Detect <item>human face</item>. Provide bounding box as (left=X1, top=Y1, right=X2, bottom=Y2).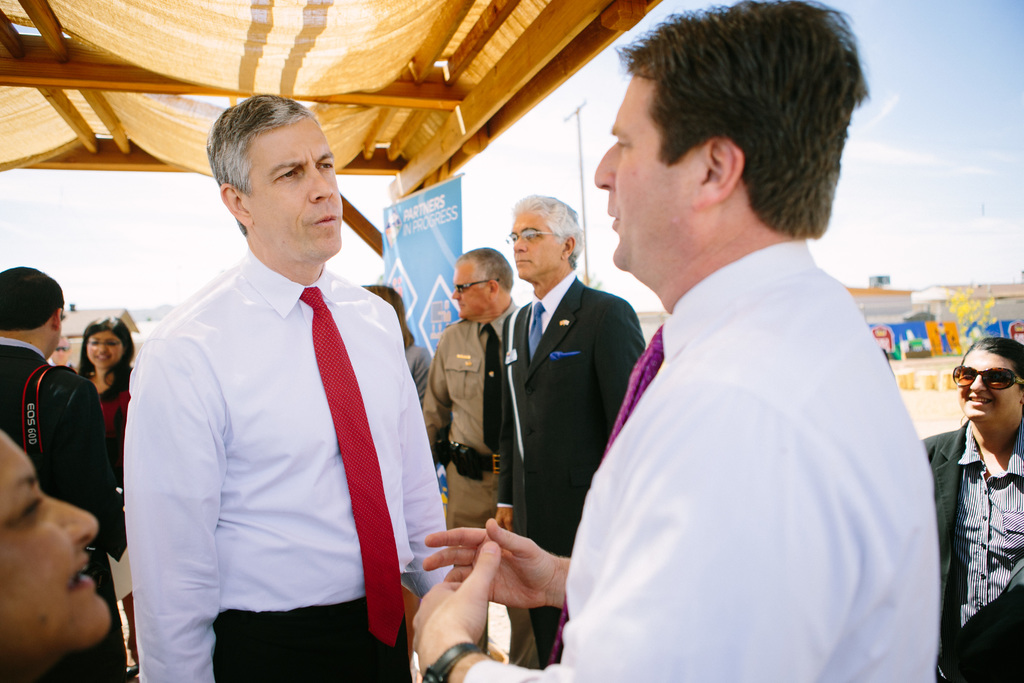
(left=595, top=63, right=694, bottom=270).
